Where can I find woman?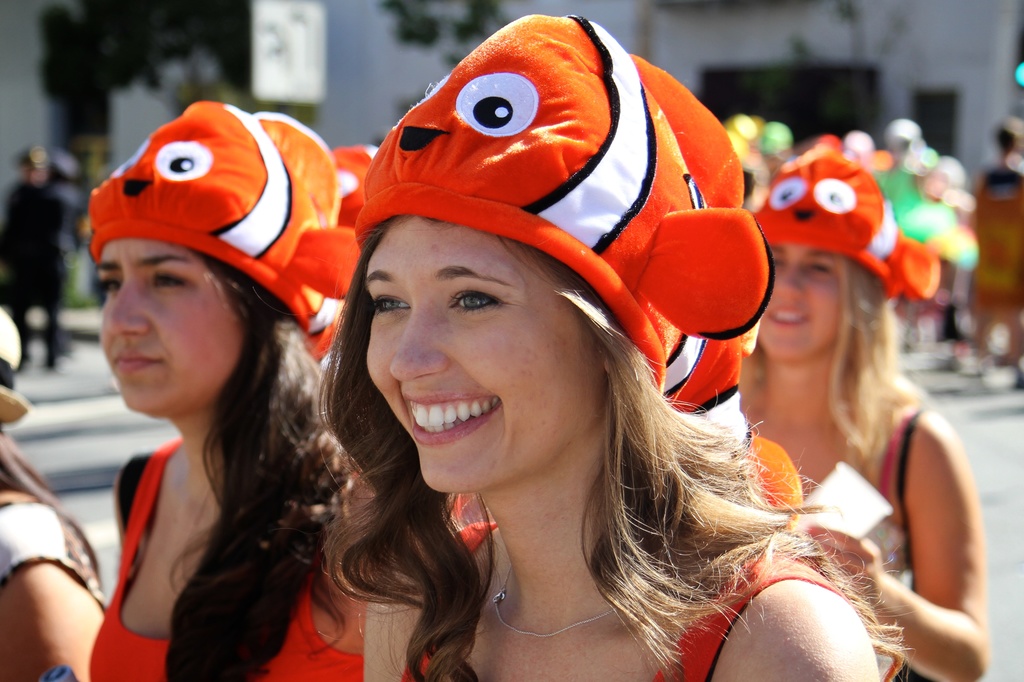
You can find it at [left=726, top=146, right=991, bottom=681].
